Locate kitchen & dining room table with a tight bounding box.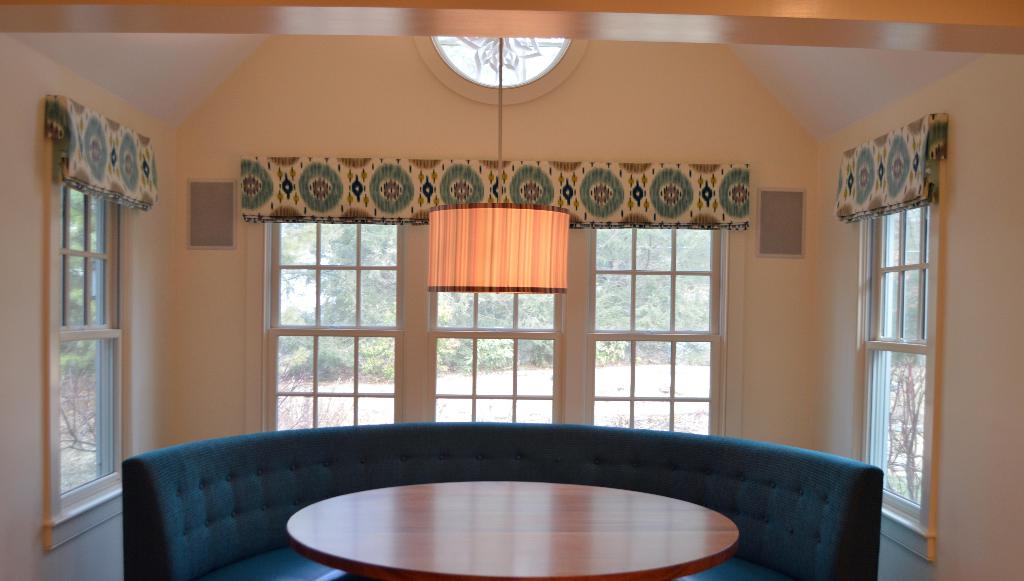
{"x1": 114, "y1": 416, "x2": 898, "y2": 575}.
